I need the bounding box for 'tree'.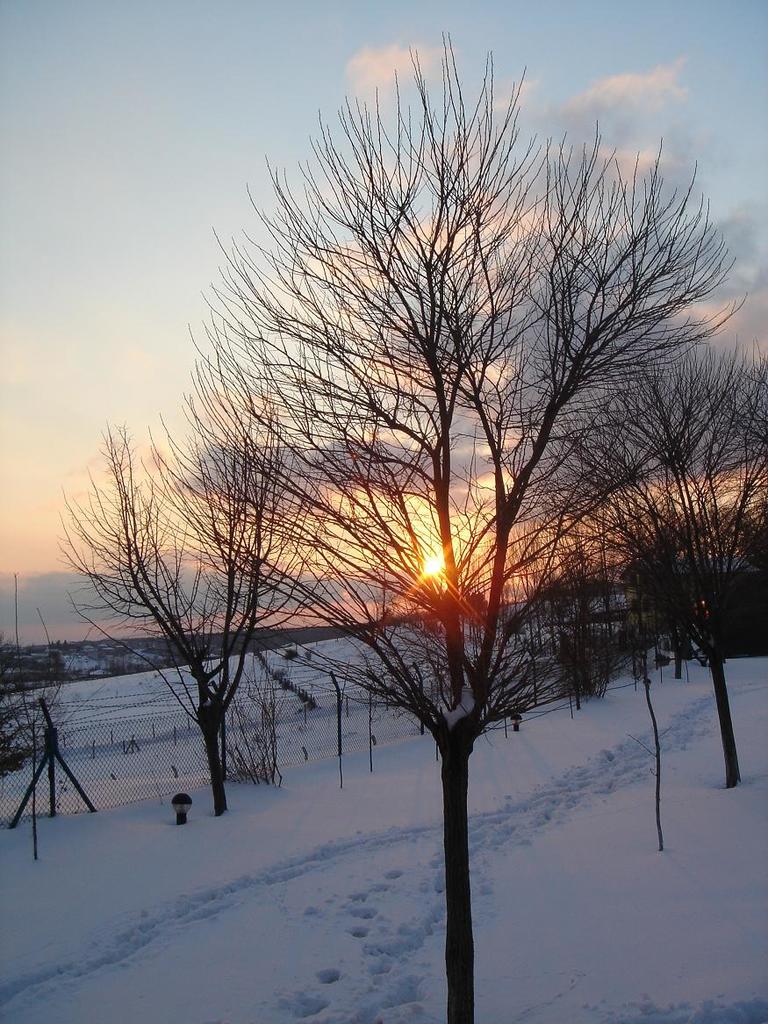
Here it is: (90,4,745,987).
